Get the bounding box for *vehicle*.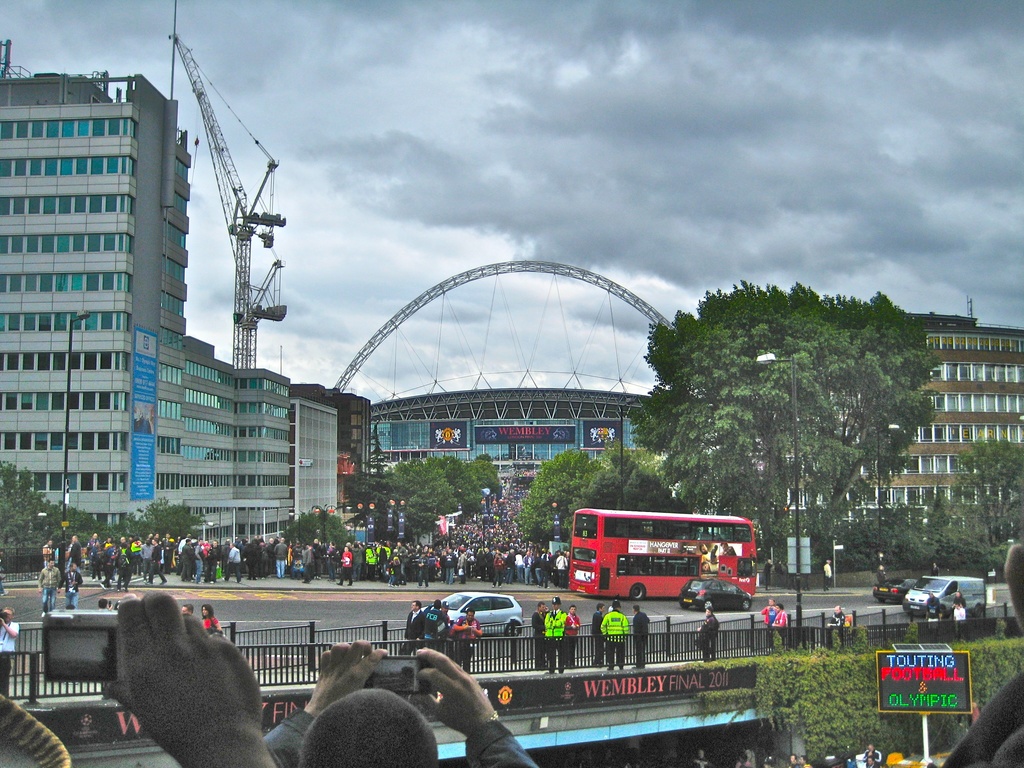
pyautogui.locateOnScreen(680, 576, 756, 610).
